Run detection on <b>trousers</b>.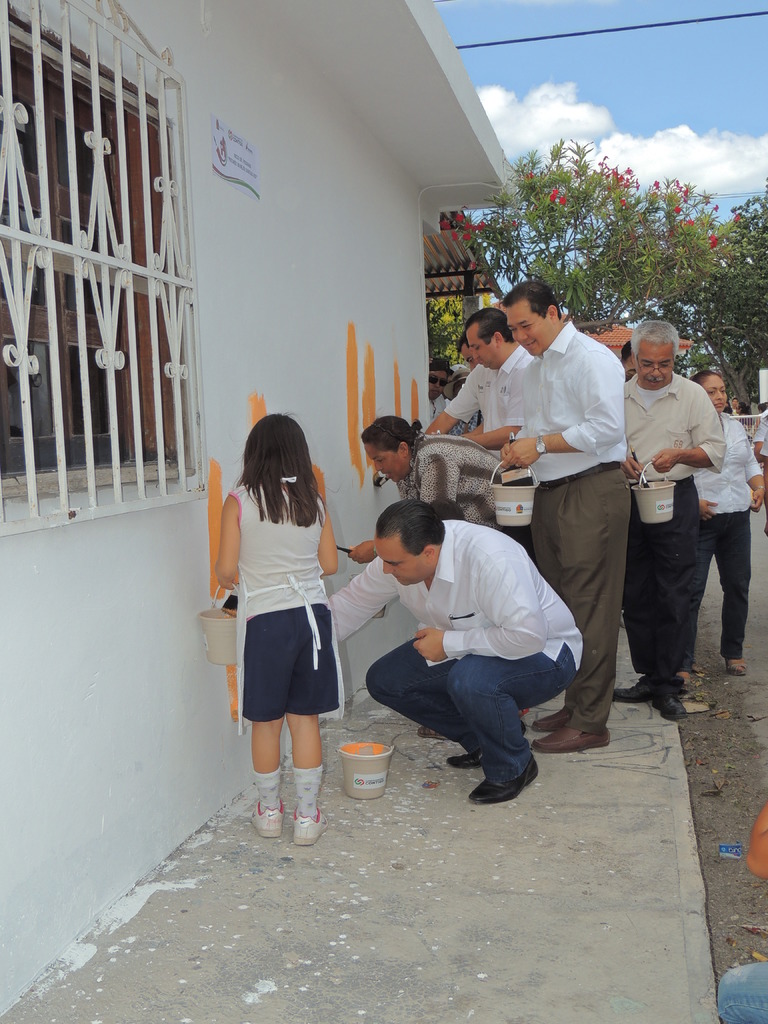
Result: x1=532 y1=461 x2=634 y2=729.
